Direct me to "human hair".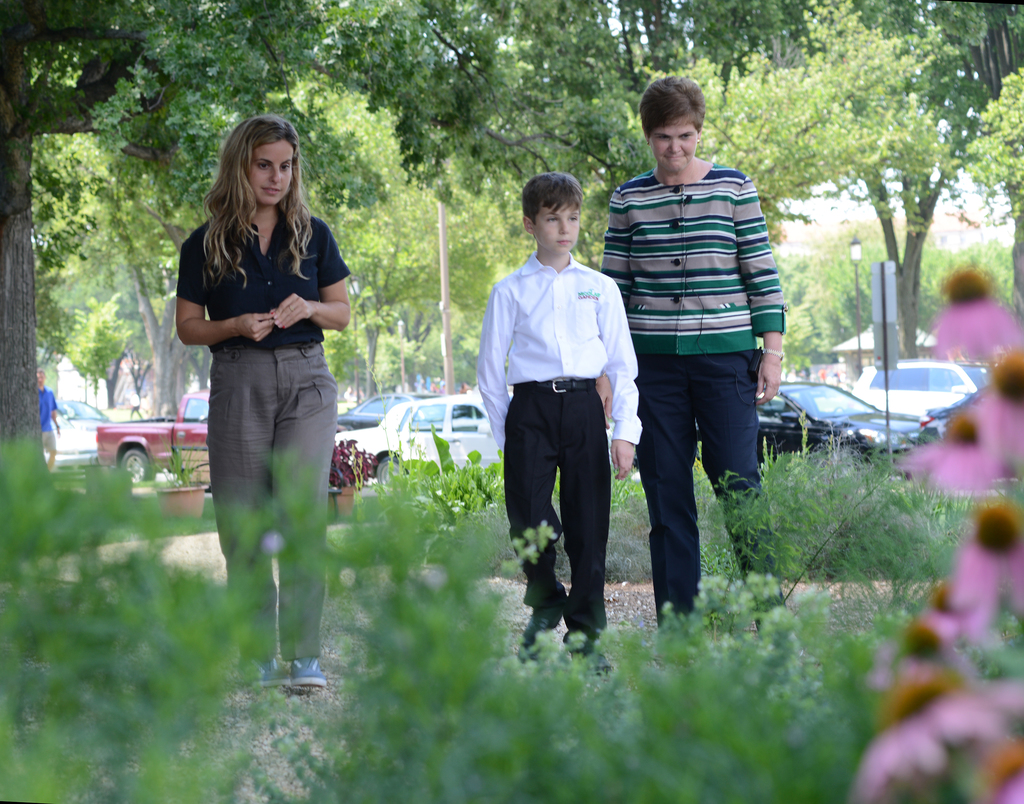
Direction: locate(637, 72, 705, 140).
